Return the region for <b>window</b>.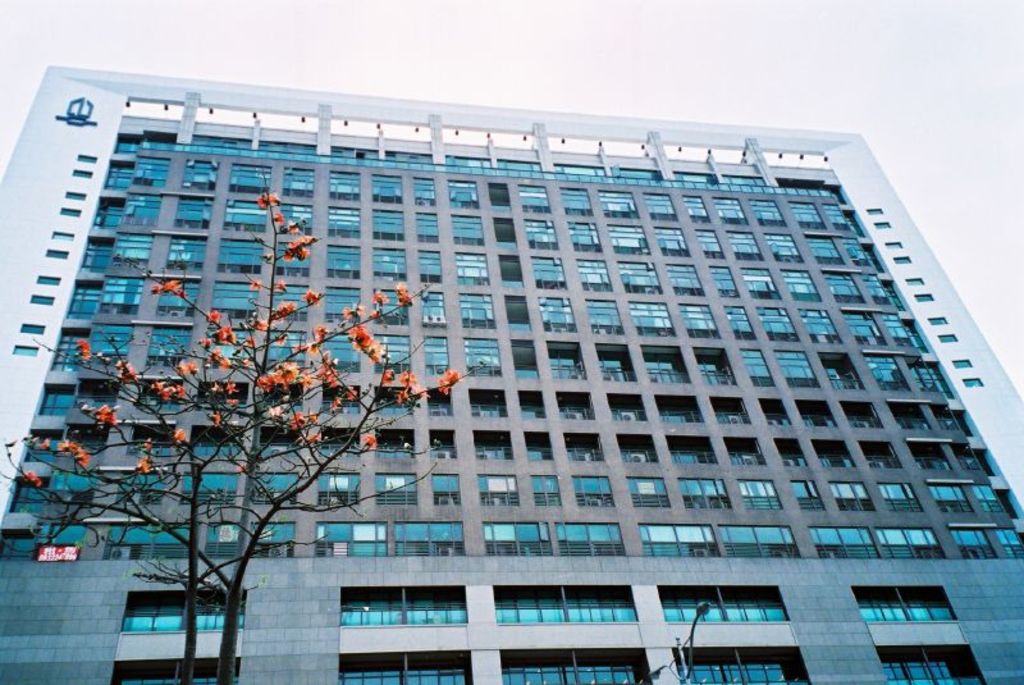
crop(475, 433, 511, 462).
